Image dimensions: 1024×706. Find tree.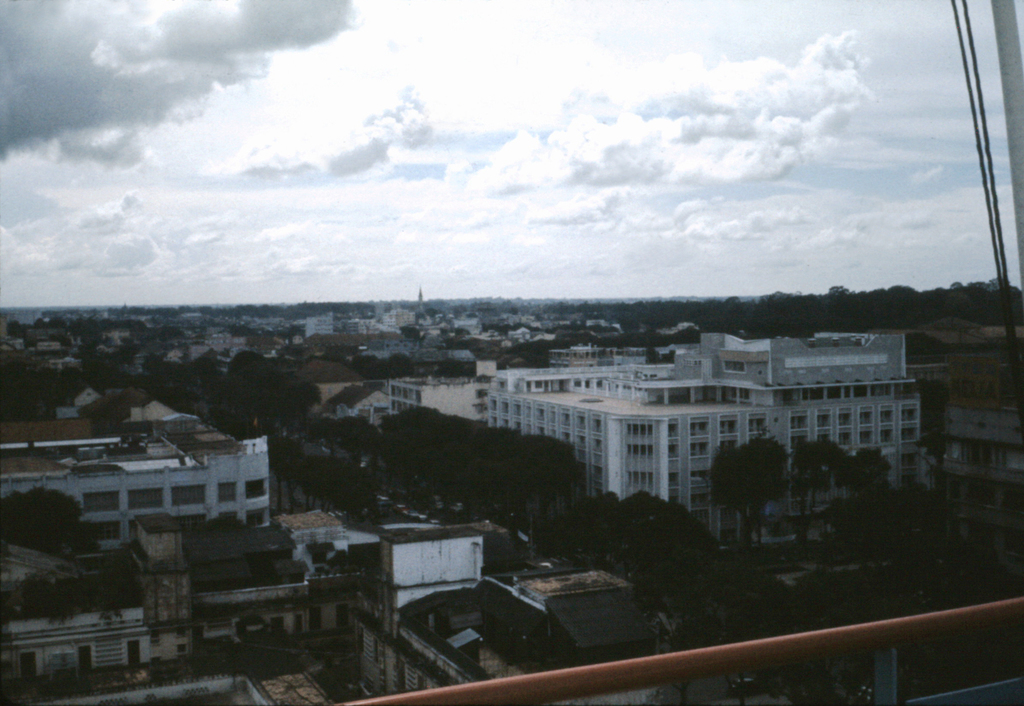
{"left": 699, "top": 438, "right": 786, "bottom": 557}.
